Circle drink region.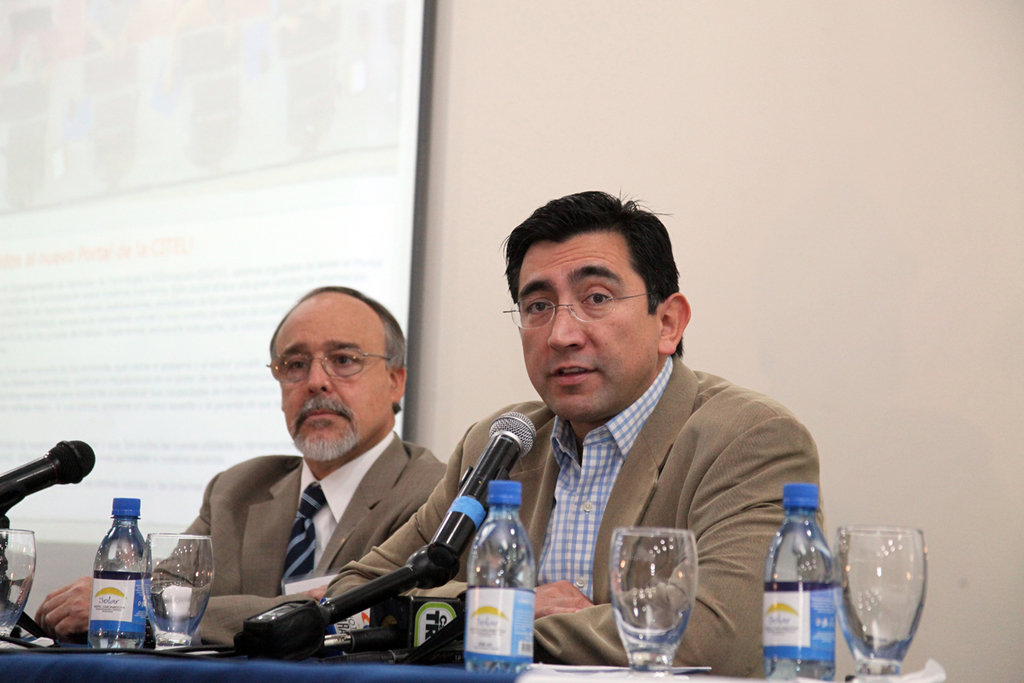
Region: 614,613,685,663.
